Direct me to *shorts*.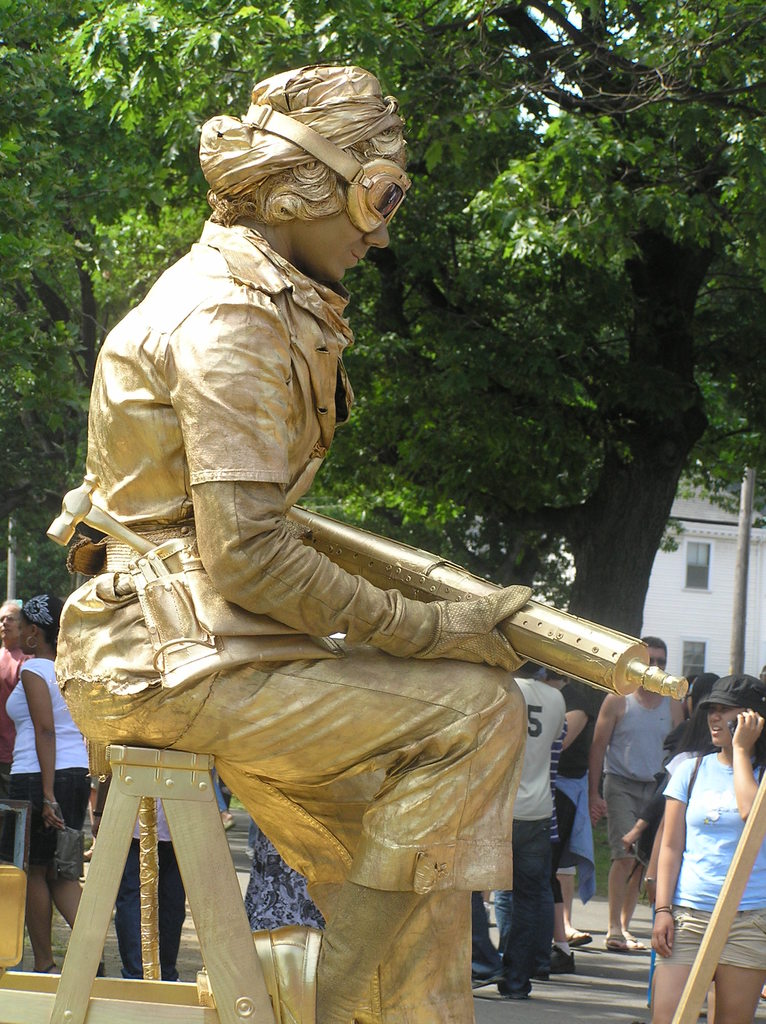
Direction: {"left": 653, "top": 906, "right": 765, "bottom": 971}.
